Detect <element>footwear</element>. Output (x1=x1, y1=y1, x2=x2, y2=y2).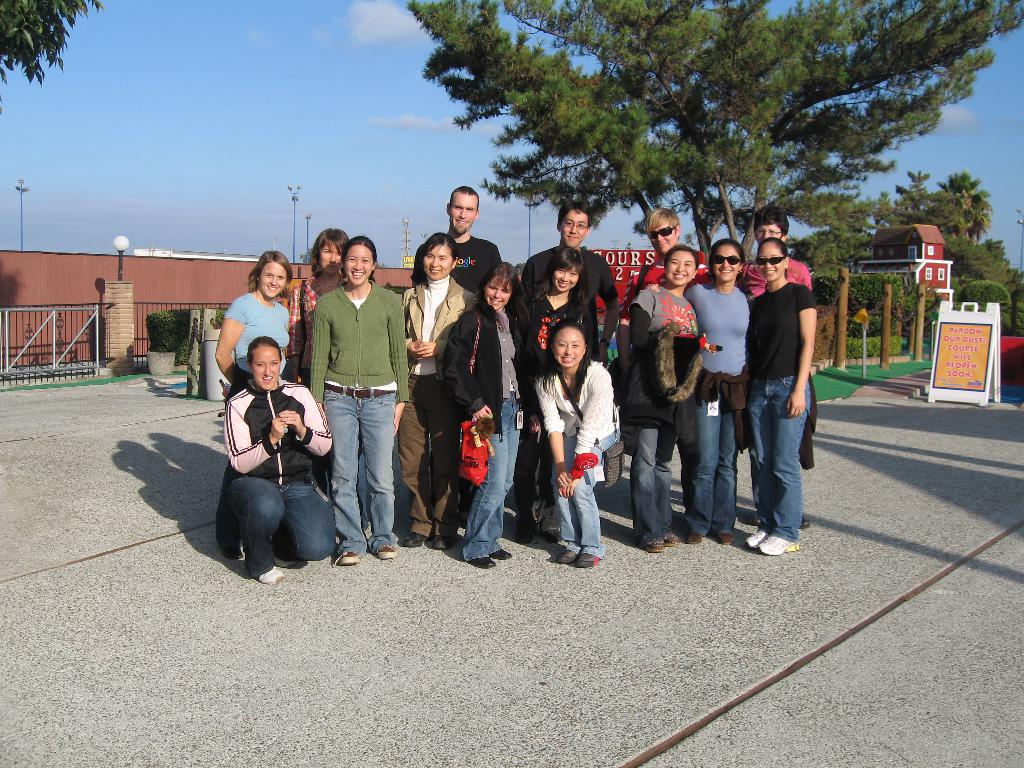
(x1=429, y1=534, x2=458, y2=553).
